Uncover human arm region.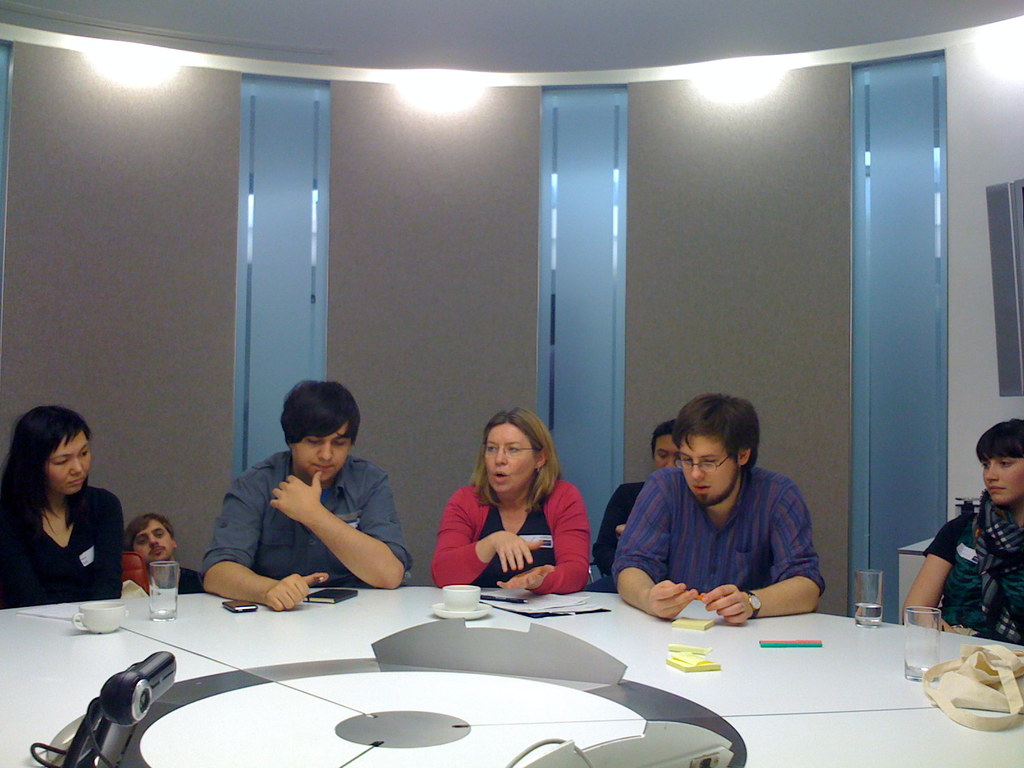
Uncovered: rect(607, 468, 701, 621).
